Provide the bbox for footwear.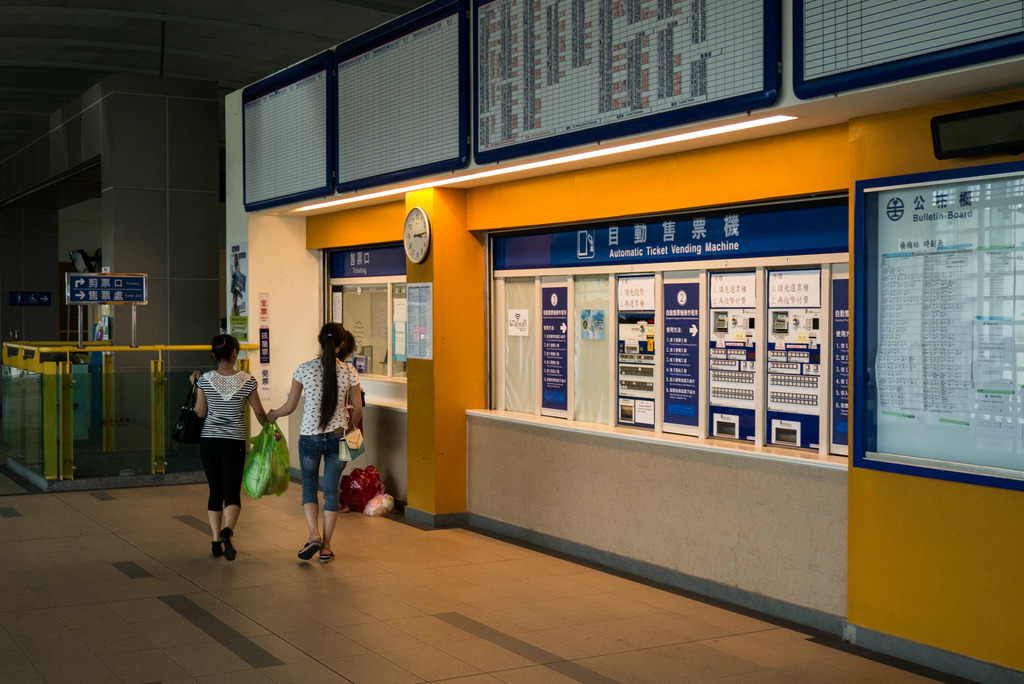
detection(210, 541, 223, 557).
